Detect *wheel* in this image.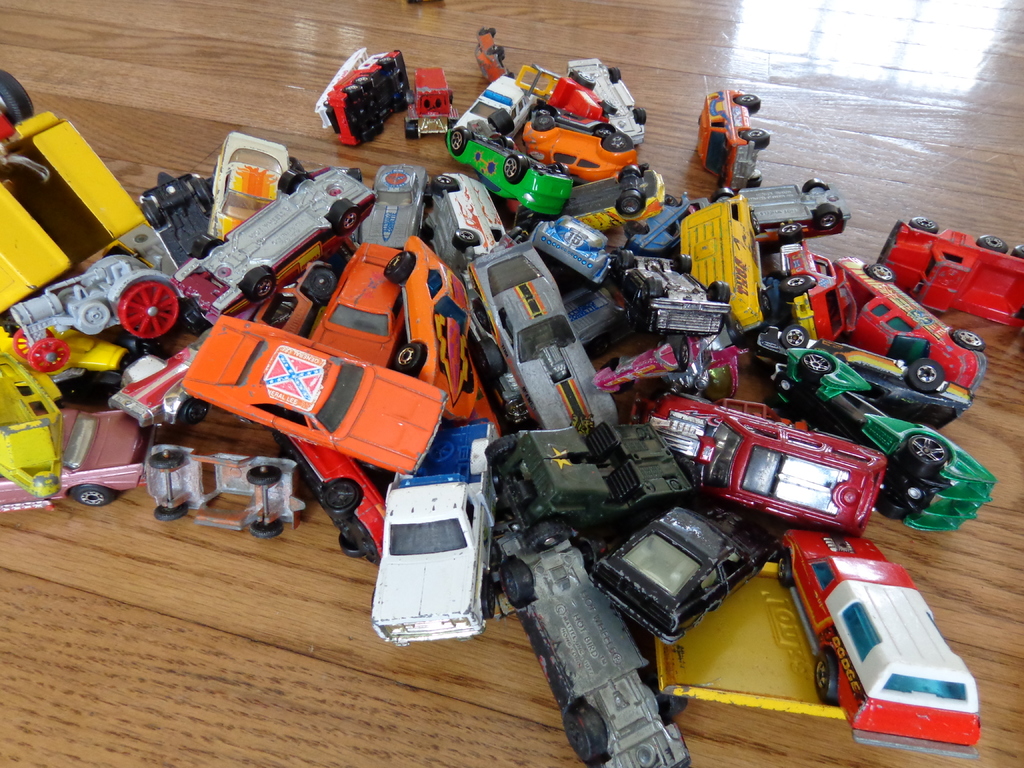
Detection: box(75, 484, 109, 507).
